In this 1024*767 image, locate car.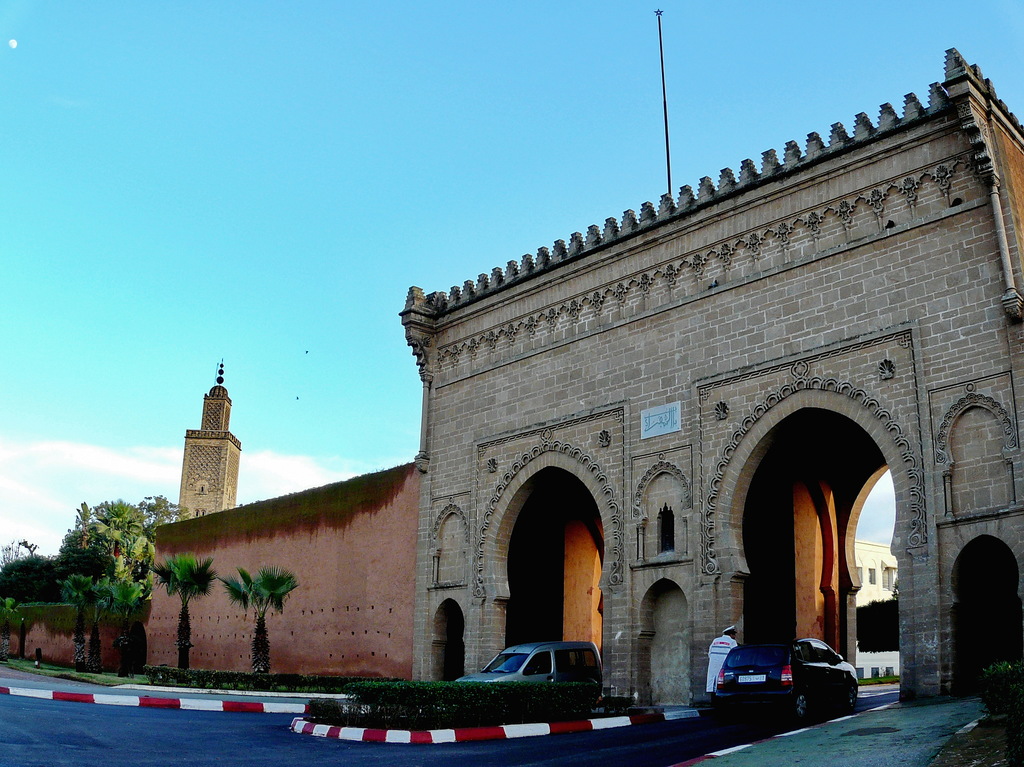
Bounding box: bbox=(456, 645, 603, 692).
